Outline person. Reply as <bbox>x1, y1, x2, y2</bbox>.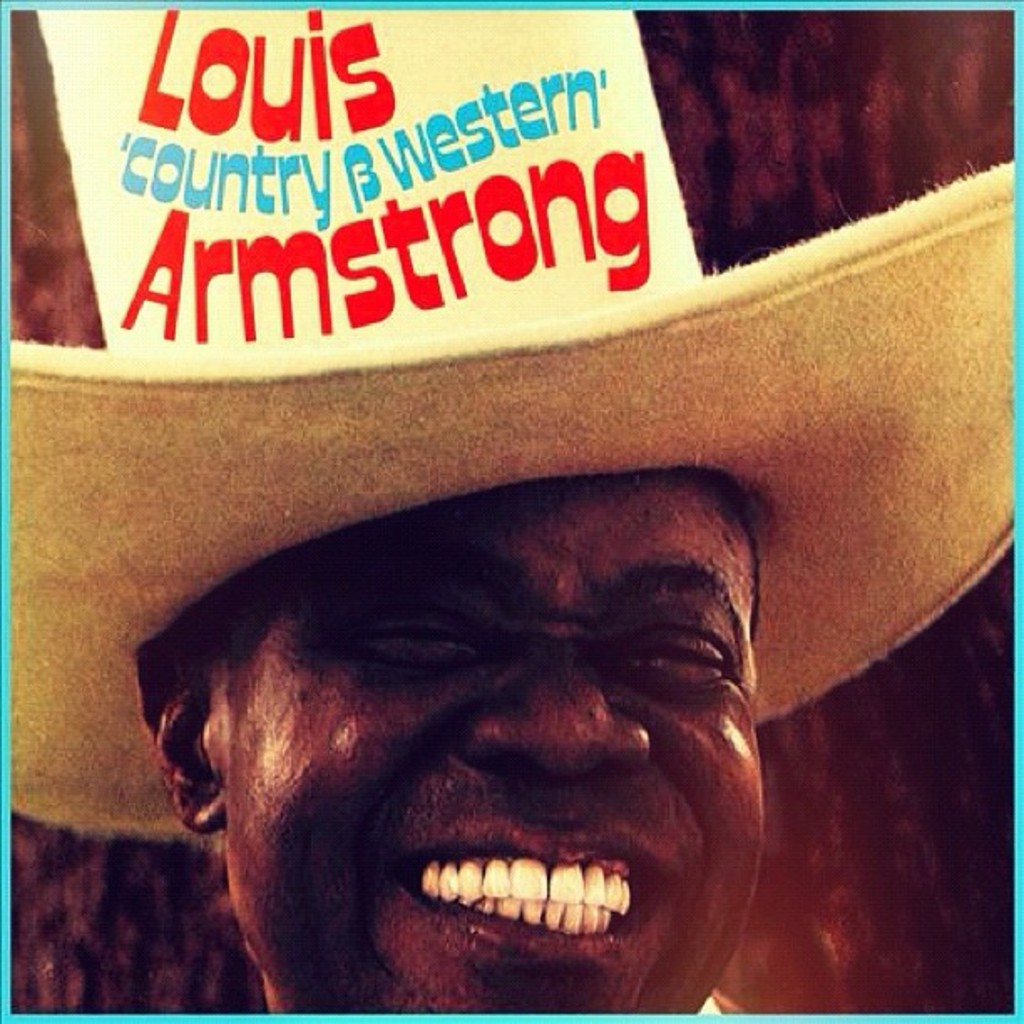
<bbox>12, 5, 1022, 1022</bbox>.
